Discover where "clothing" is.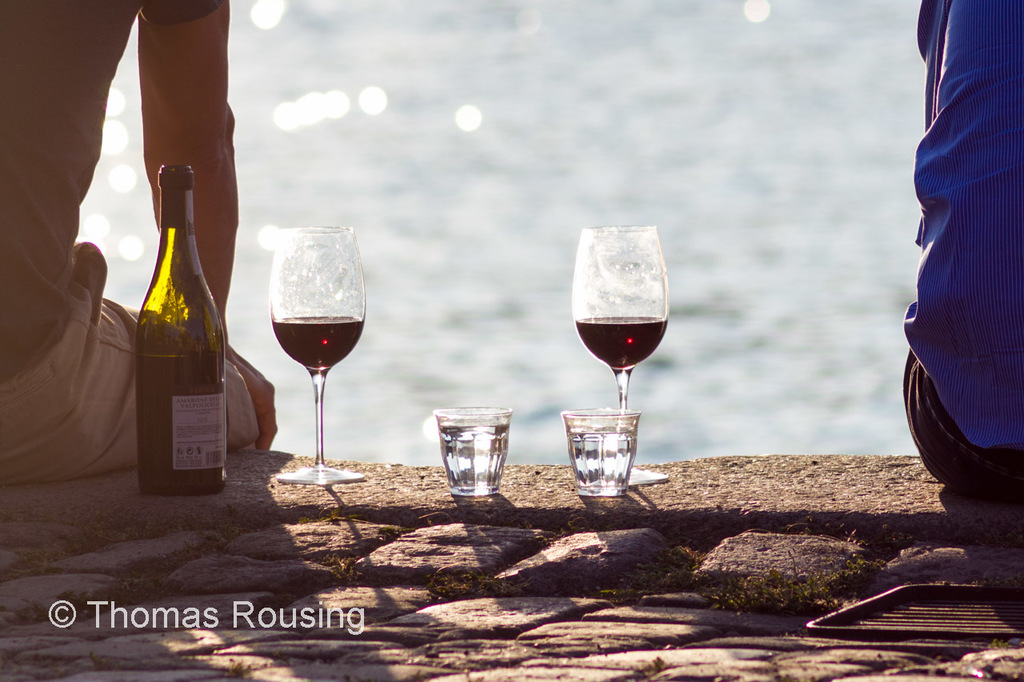
Discovered at detection(896, 0, 1021, 533).
